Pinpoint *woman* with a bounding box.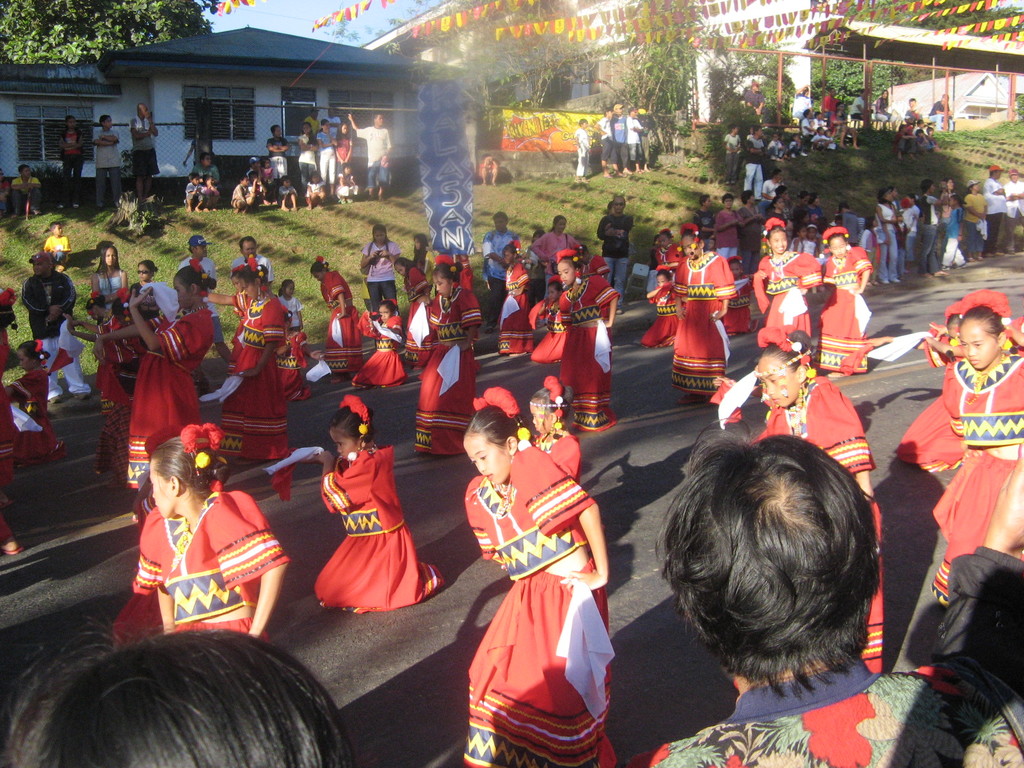
[712,194,739,266].
